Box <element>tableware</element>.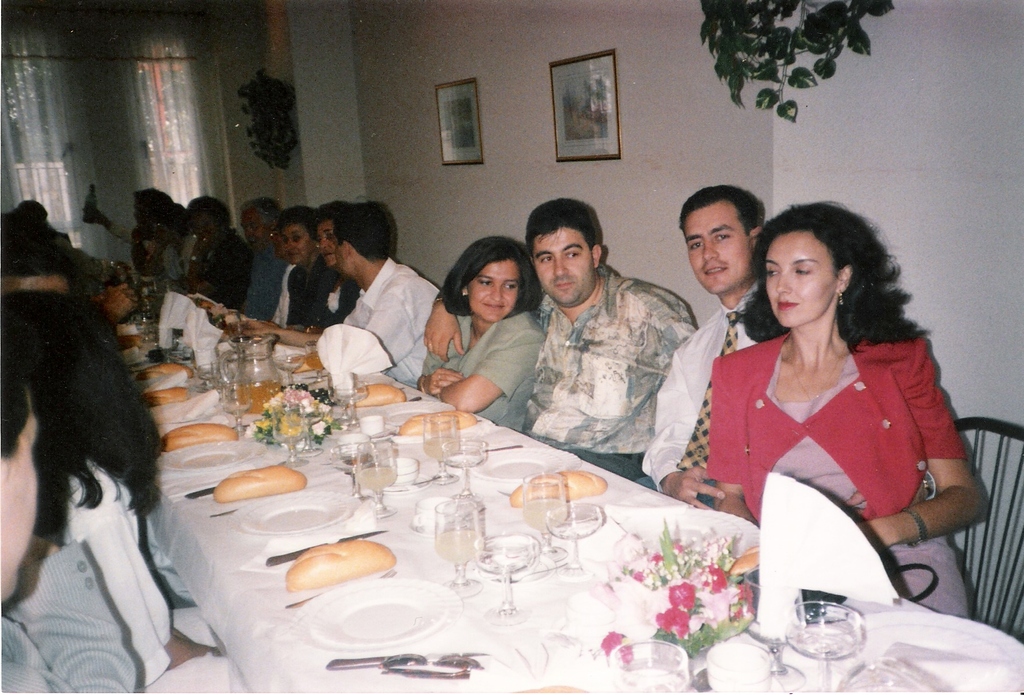
BBox(240, 491, 350, 538).
